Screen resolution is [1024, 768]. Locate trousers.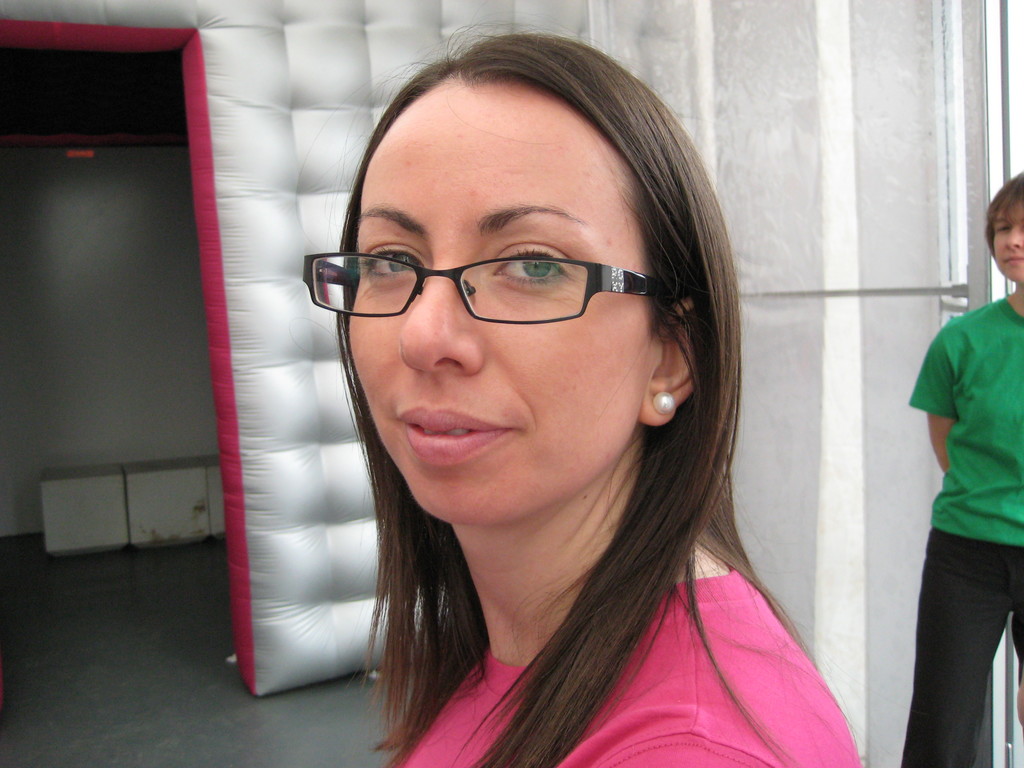
box=[896, 524, 1021, 751].
